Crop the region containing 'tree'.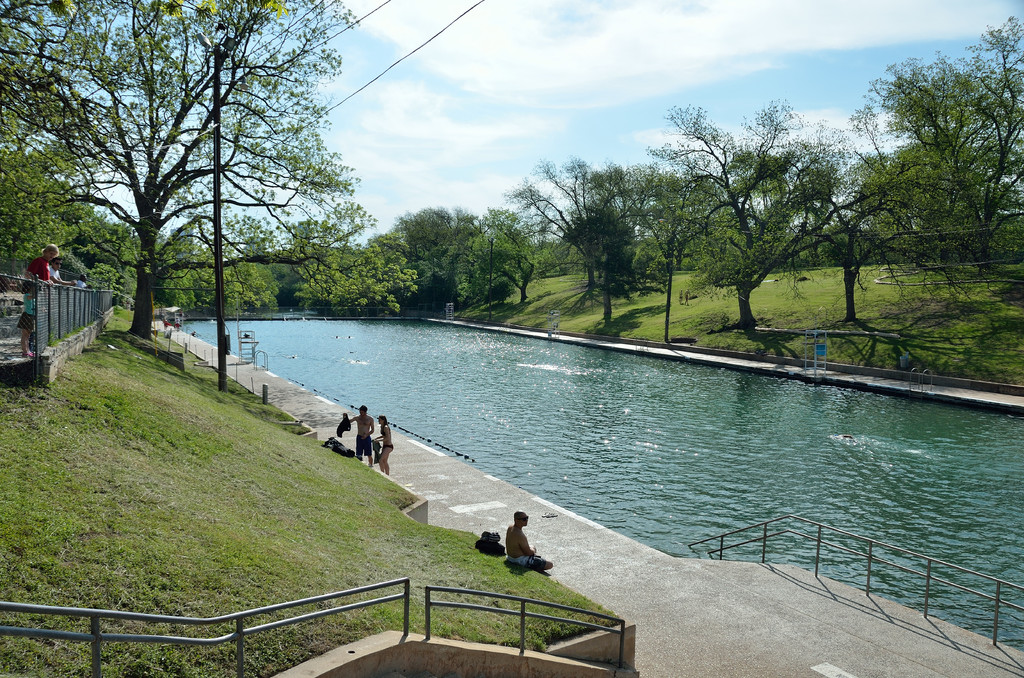
Crop region: 867 18 1023 275.
